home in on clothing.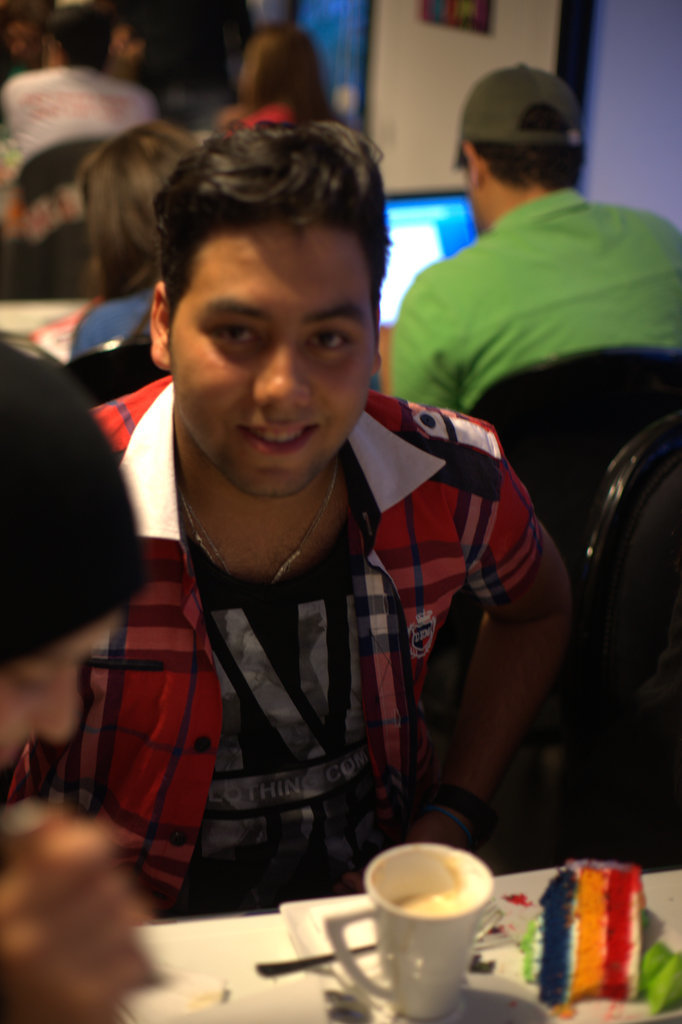
Homed in at 95, 279, 571, 946.
